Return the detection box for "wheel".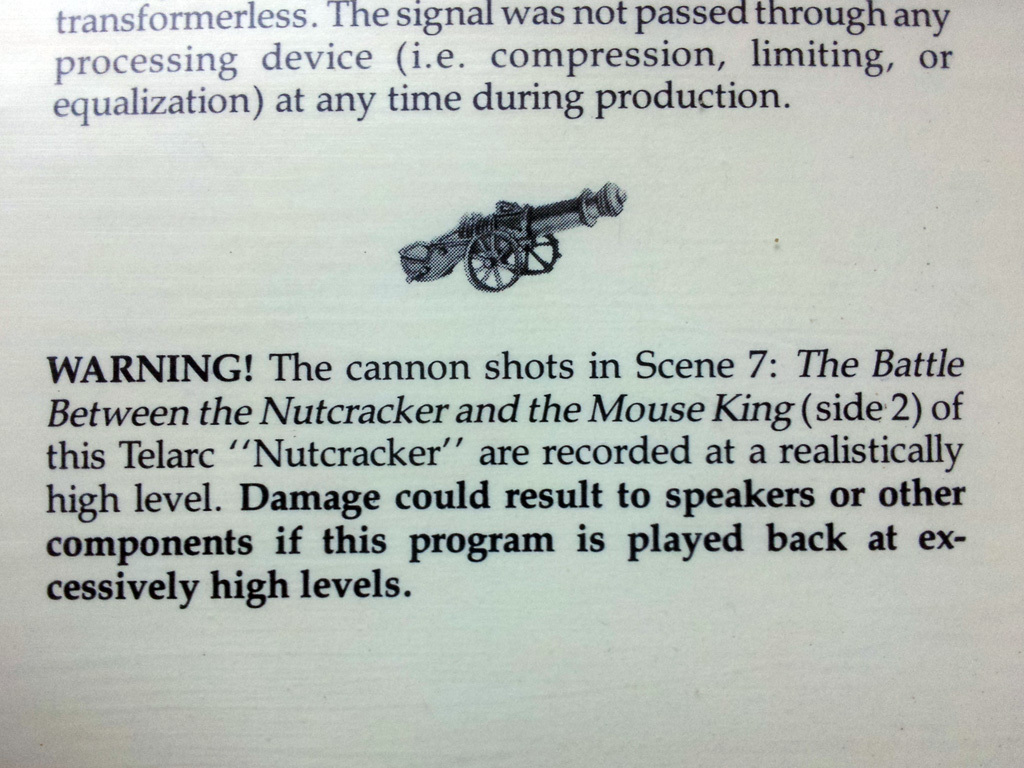
pyautogui.locateOnScreen(505, 234, 559, 276).
